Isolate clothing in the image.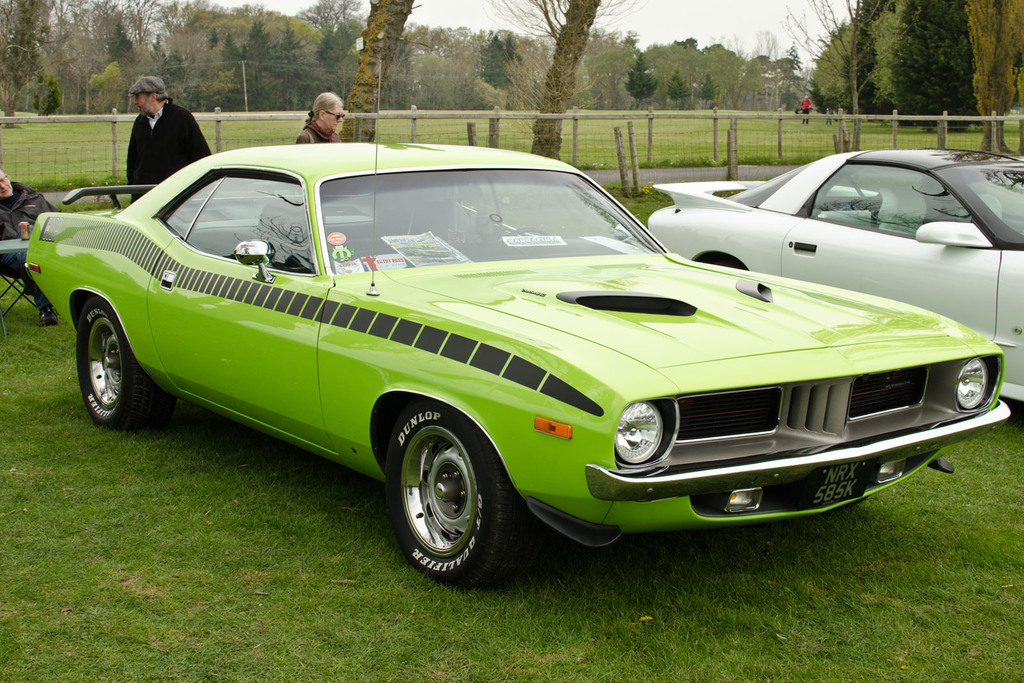
Isolated region: box(292, 119, 346, 144).
